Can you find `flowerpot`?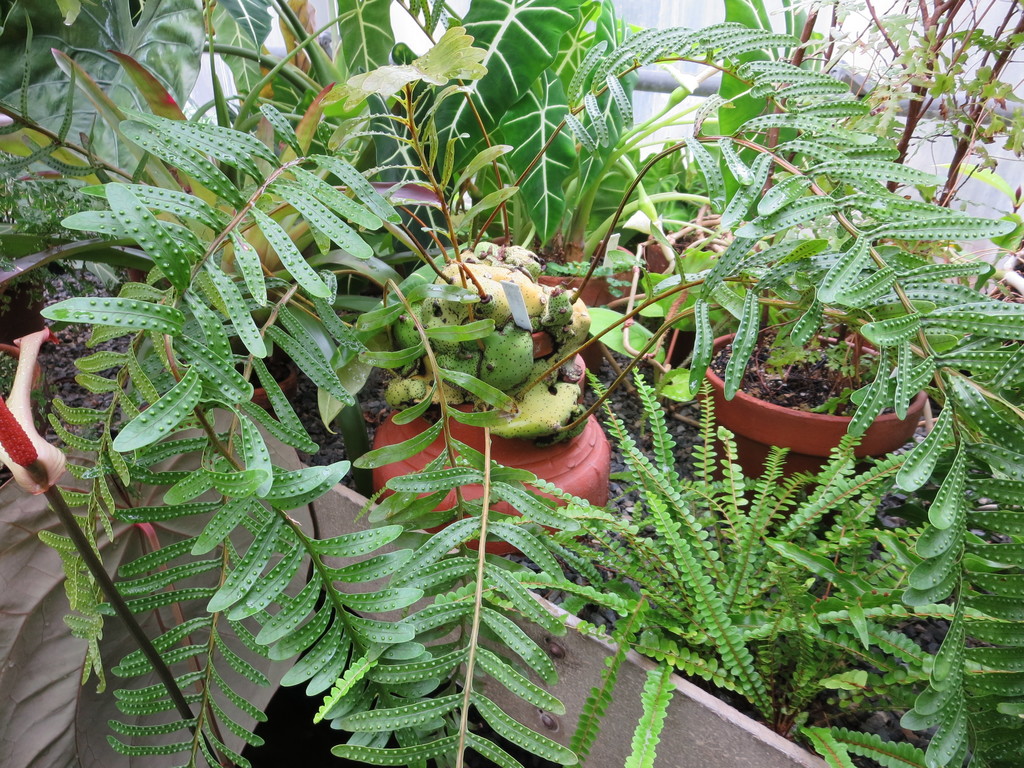
Yes, bounding box: 361,333,614,559.
